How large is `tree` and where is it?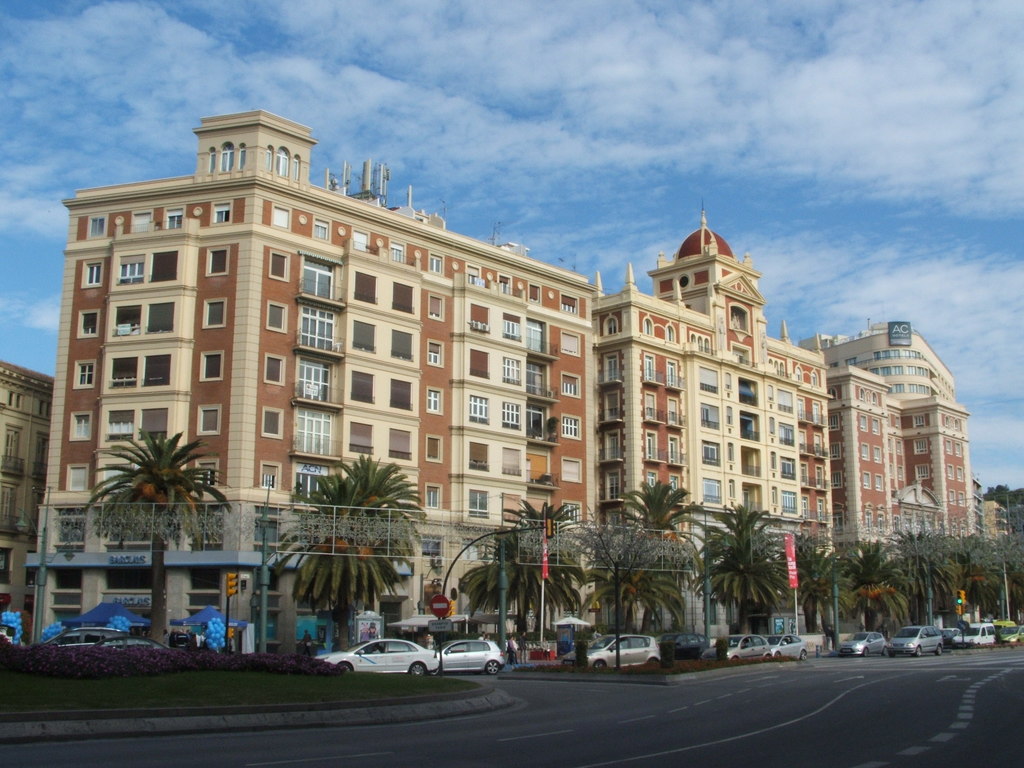
Bounding box: detection(269, 463, 423, 648).
